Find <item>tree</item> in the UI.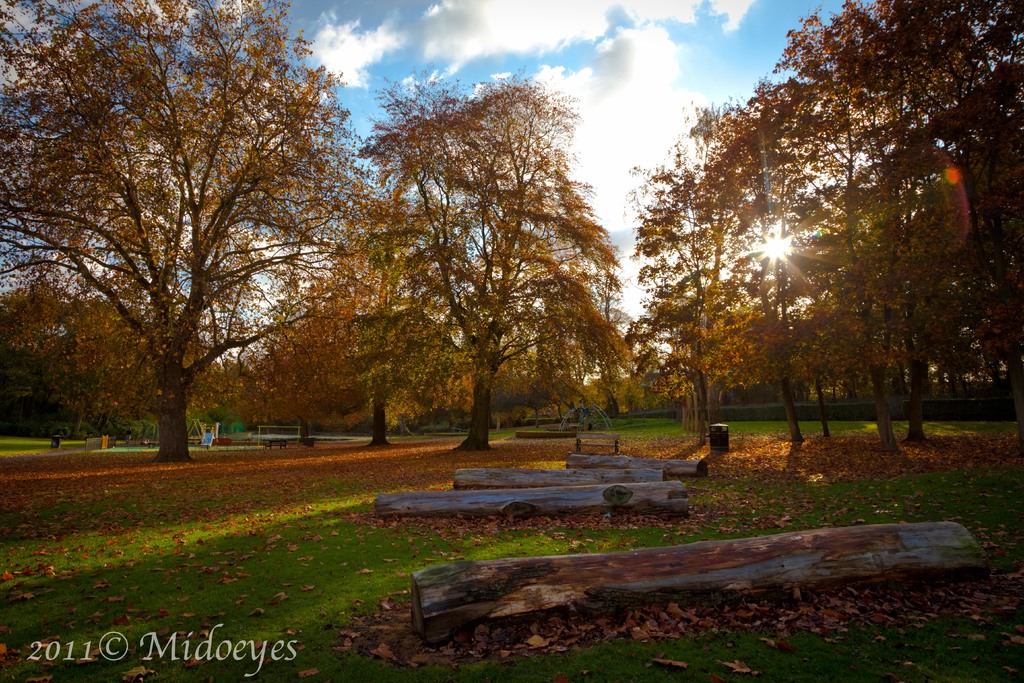
UI element at box(47, 290, 227, 438).
